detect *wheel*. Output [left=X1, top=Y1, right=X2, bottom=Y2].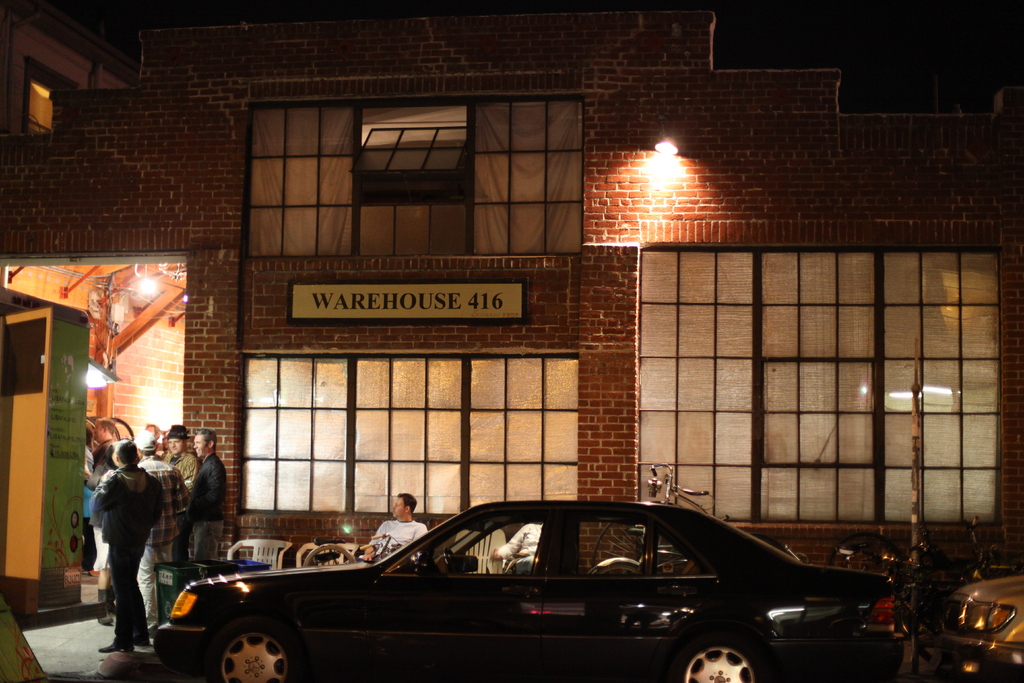
[left=440, top=546, right=456, bottom=577].
